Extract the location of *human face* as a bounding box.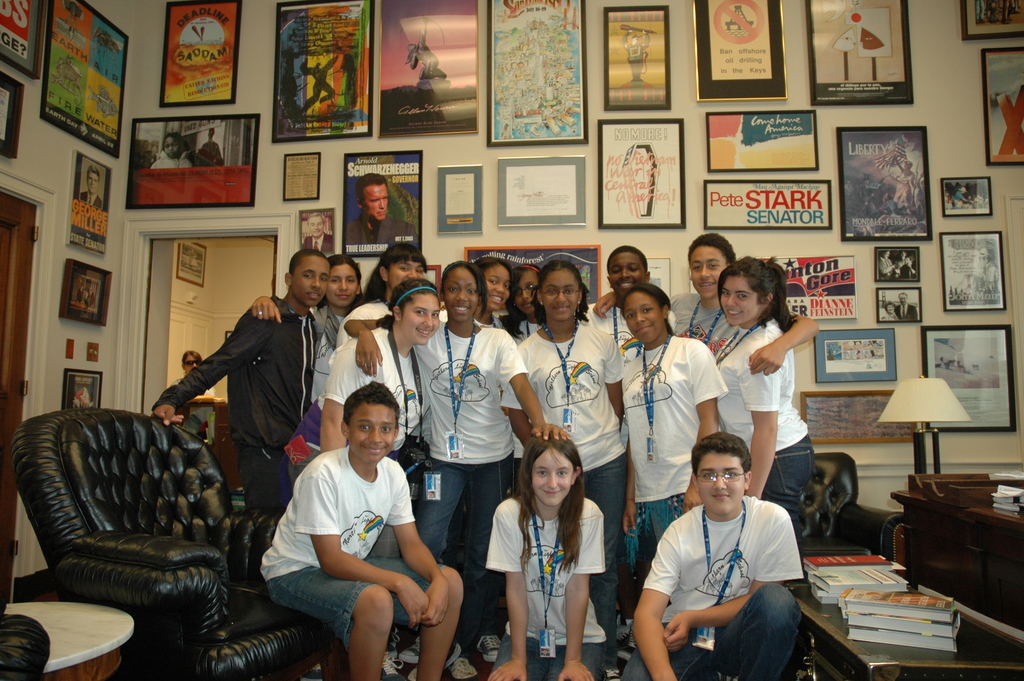
(186,357,196,373).
